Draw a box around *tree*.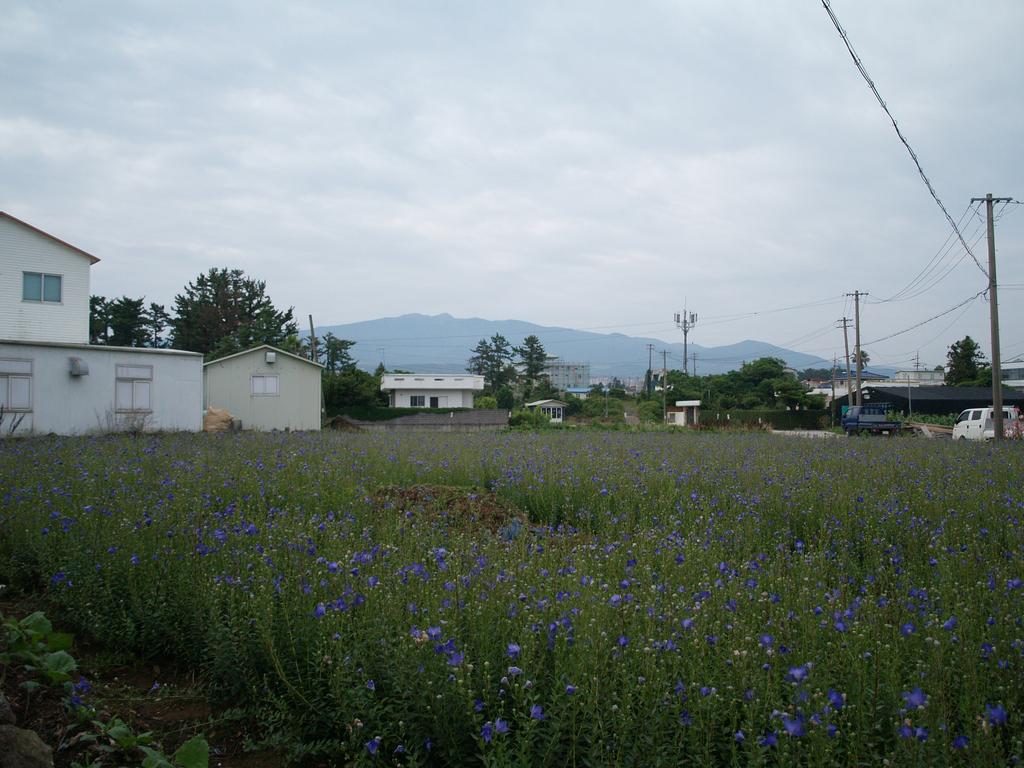
BBox(150, 254, 284, 349).
